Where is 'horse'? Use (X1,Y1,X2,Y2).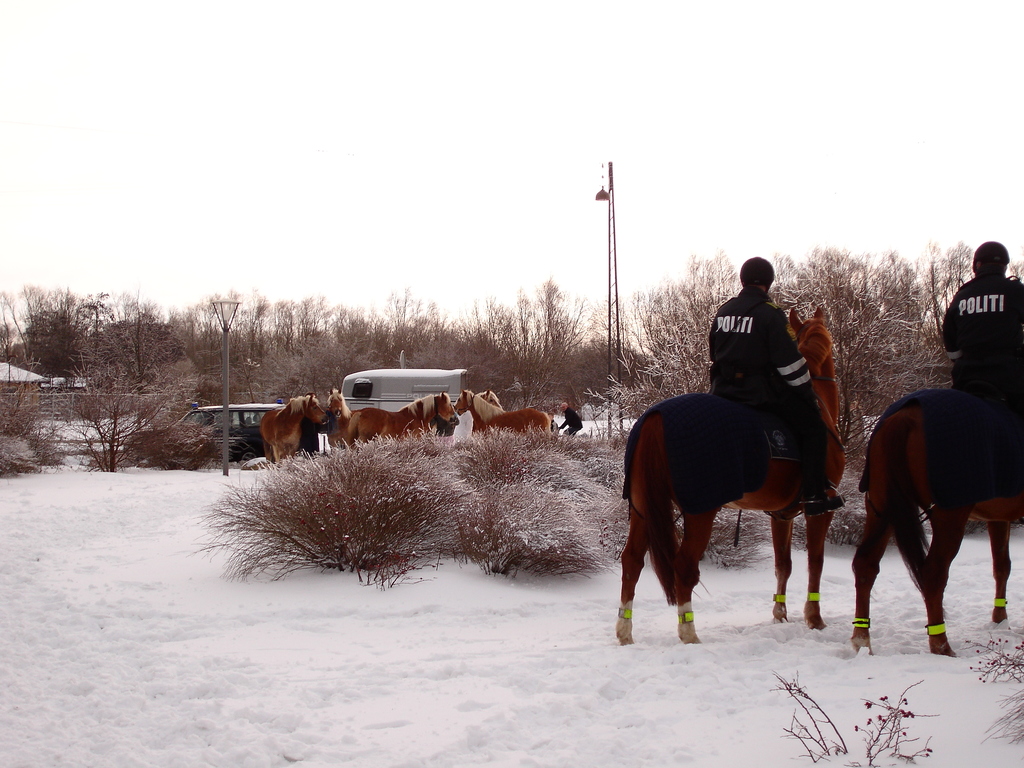
(848,385,1023,660).
